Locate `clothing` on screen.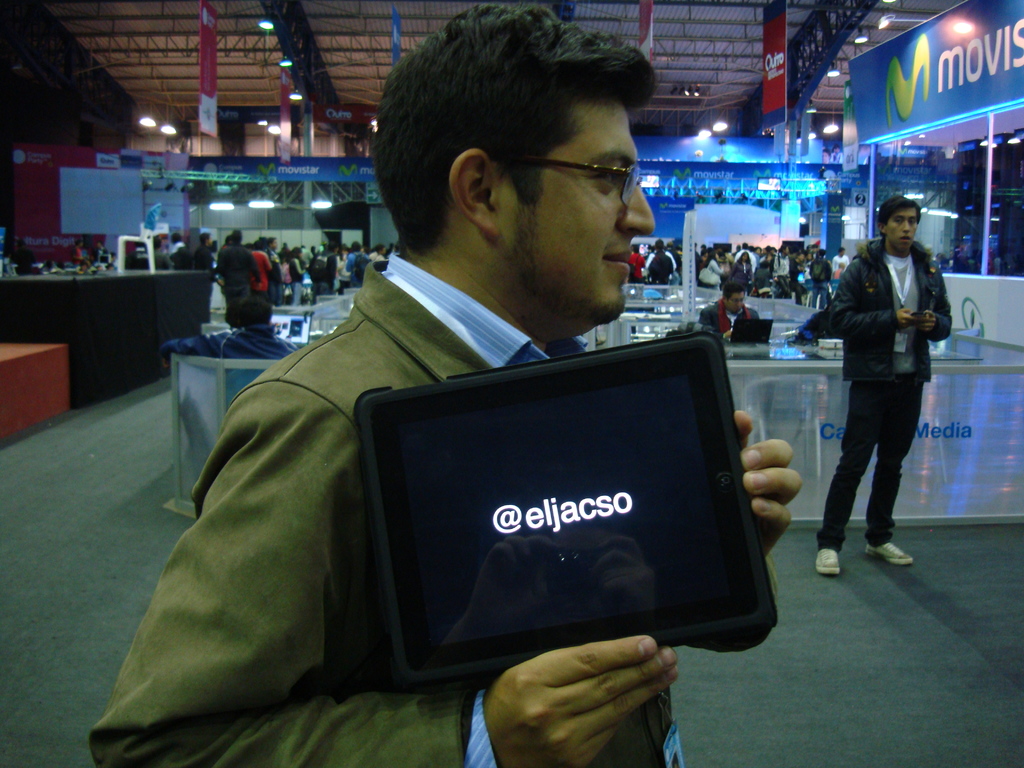
On screen at 239/246/254/257.
